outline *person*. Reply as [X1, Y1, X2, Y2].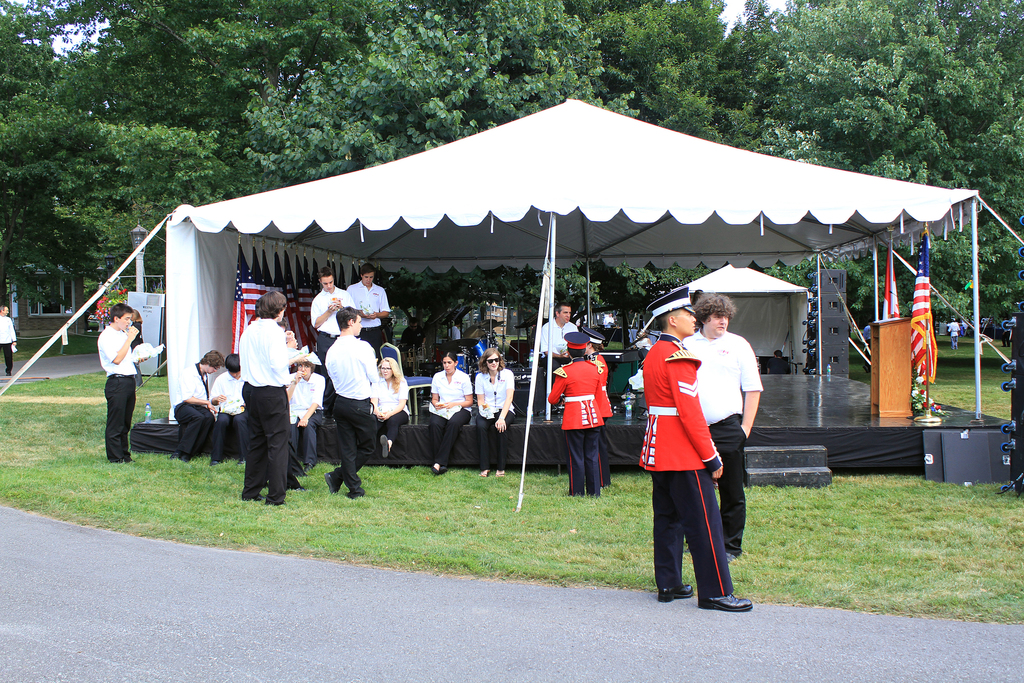
[427, 347, 468, 479].
